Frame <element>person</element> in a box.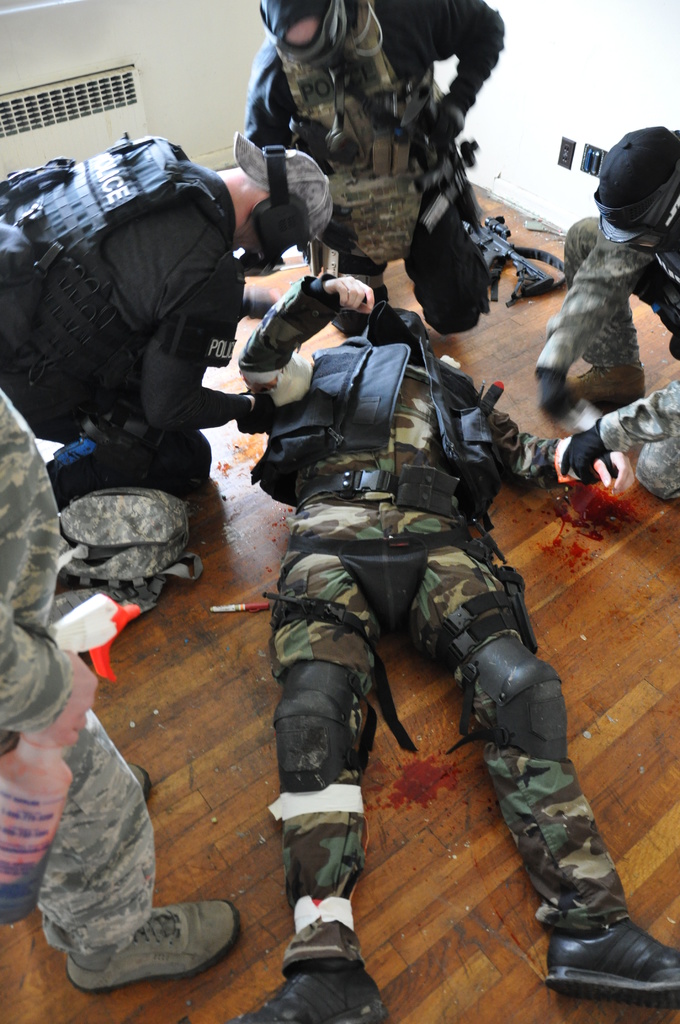
bbox(234, 0, 498, 330).
